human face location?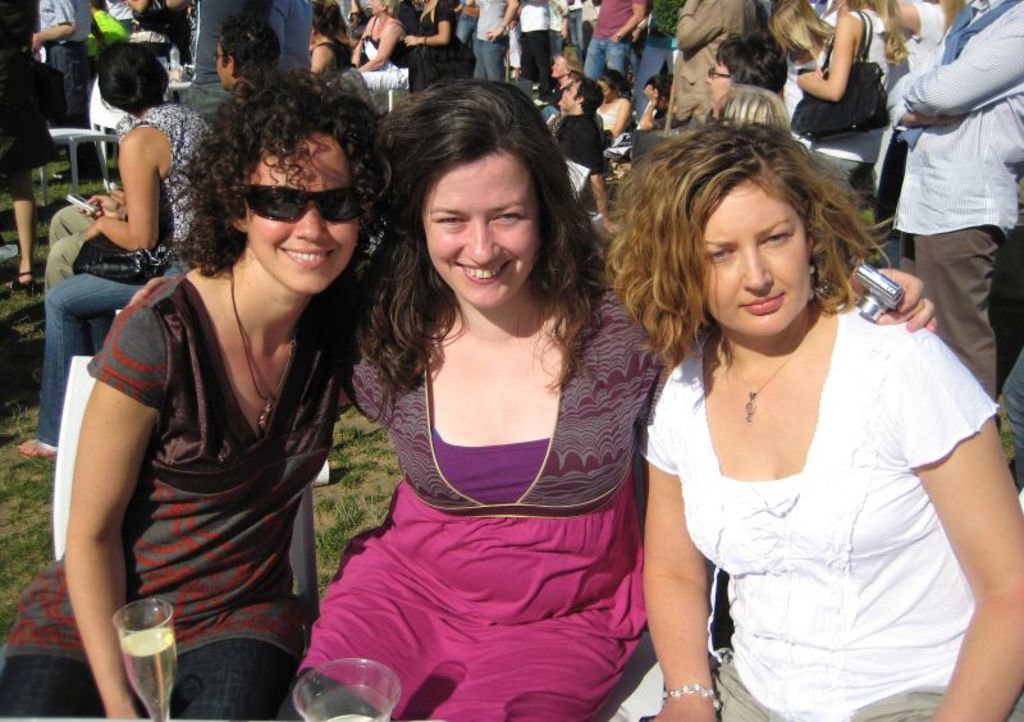
bbox(370, 0, 384, 18)
